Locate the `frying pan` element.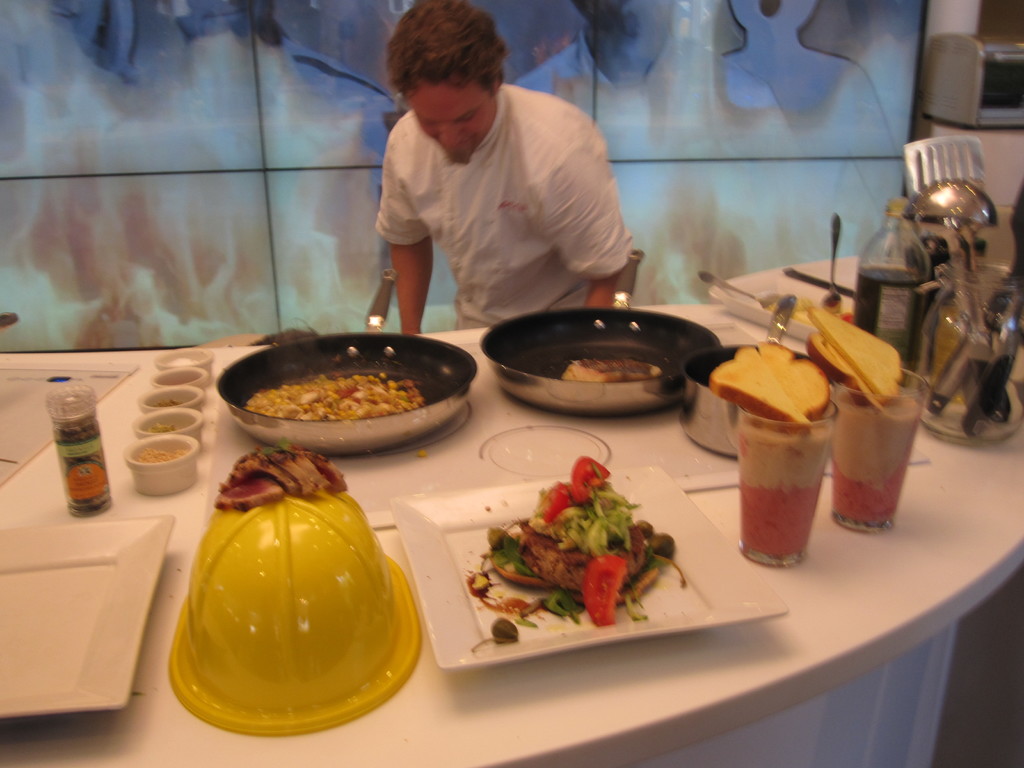
Element bbox: {"x1": 212, "y1": 266, "x2": 476, "y2": 456}.
